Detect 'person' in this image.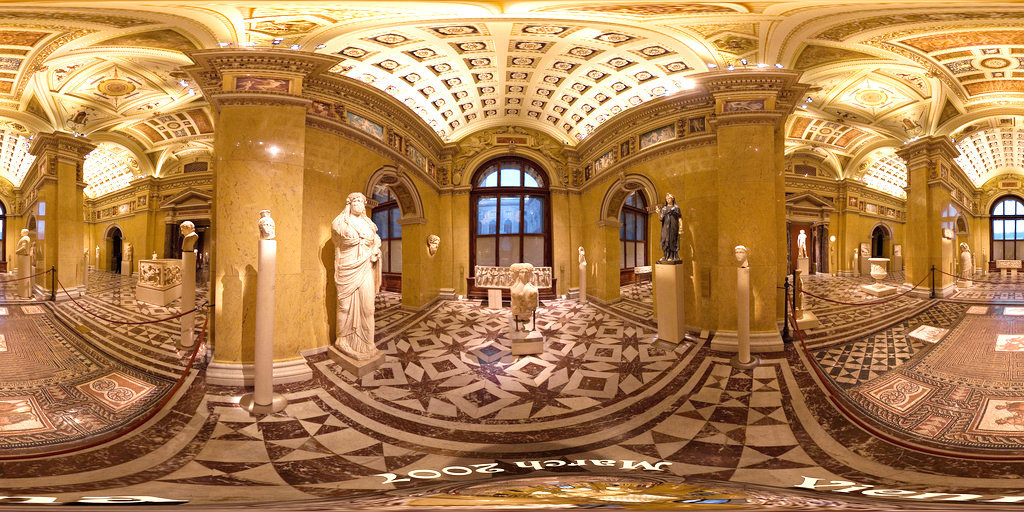
Detection: <bbox>325, 188, 374, 354</bbox>.
